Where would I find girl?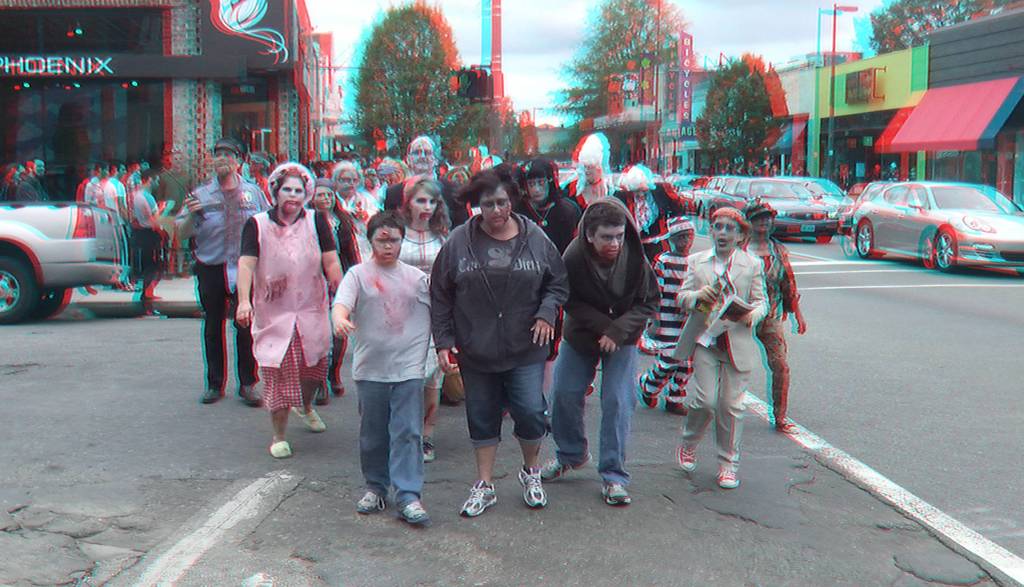
At {"left": 238, "top": 161, "right": 343, "bottom": 461}.
